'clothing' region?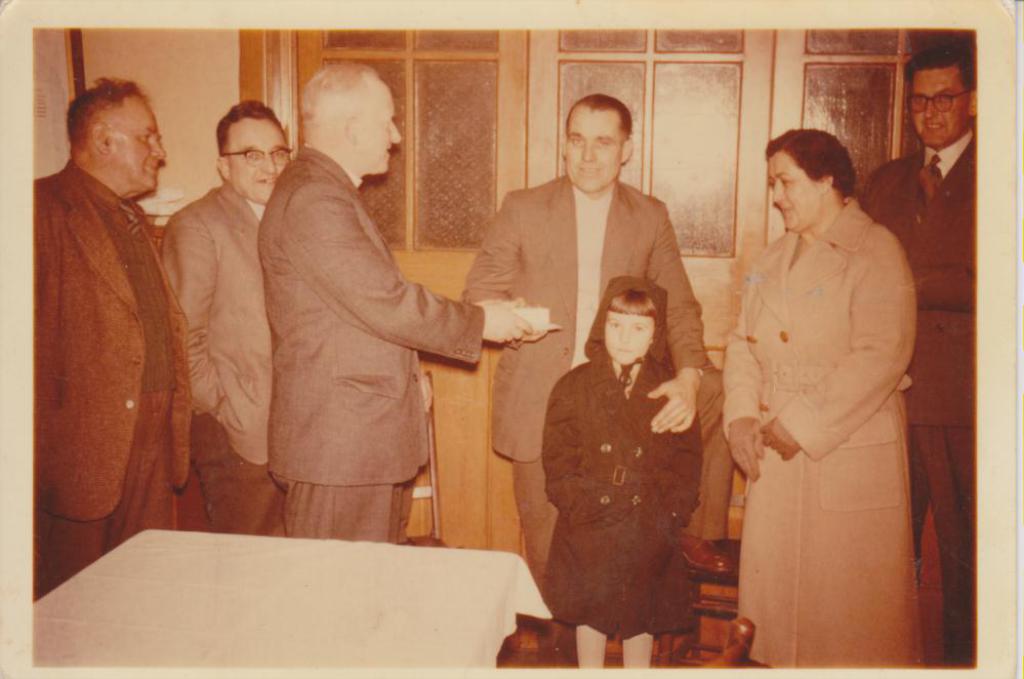
{"x1": 32, "y1": 165, "x2": 182, "y2": 598}
